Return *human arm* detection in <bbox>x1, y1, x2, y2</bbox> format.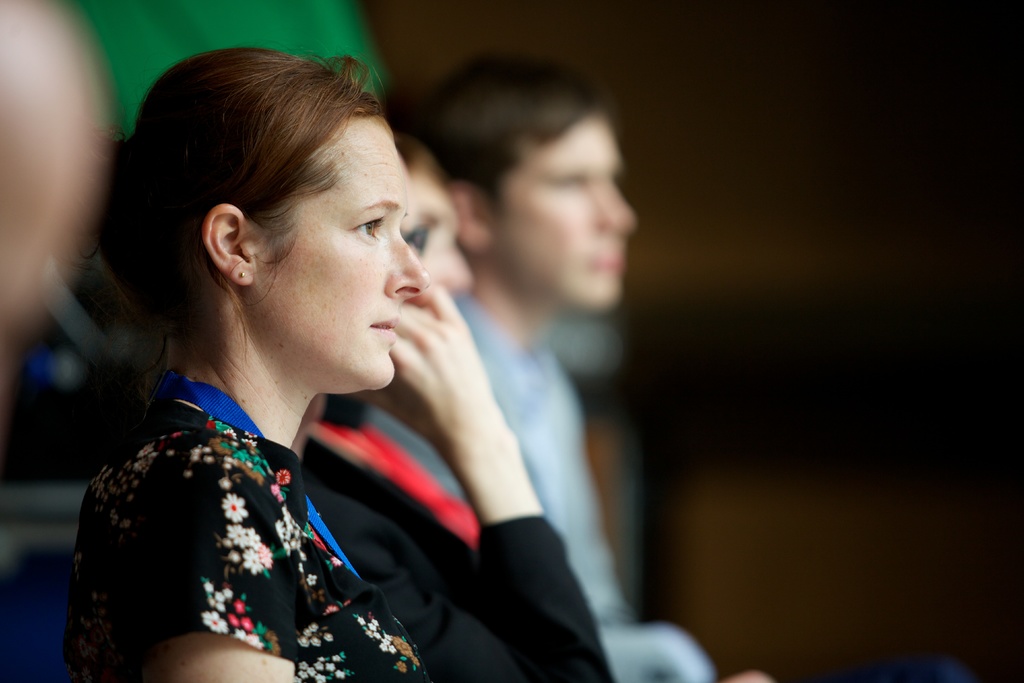
<bbox>346, 278, 619, 682</bbox>.
